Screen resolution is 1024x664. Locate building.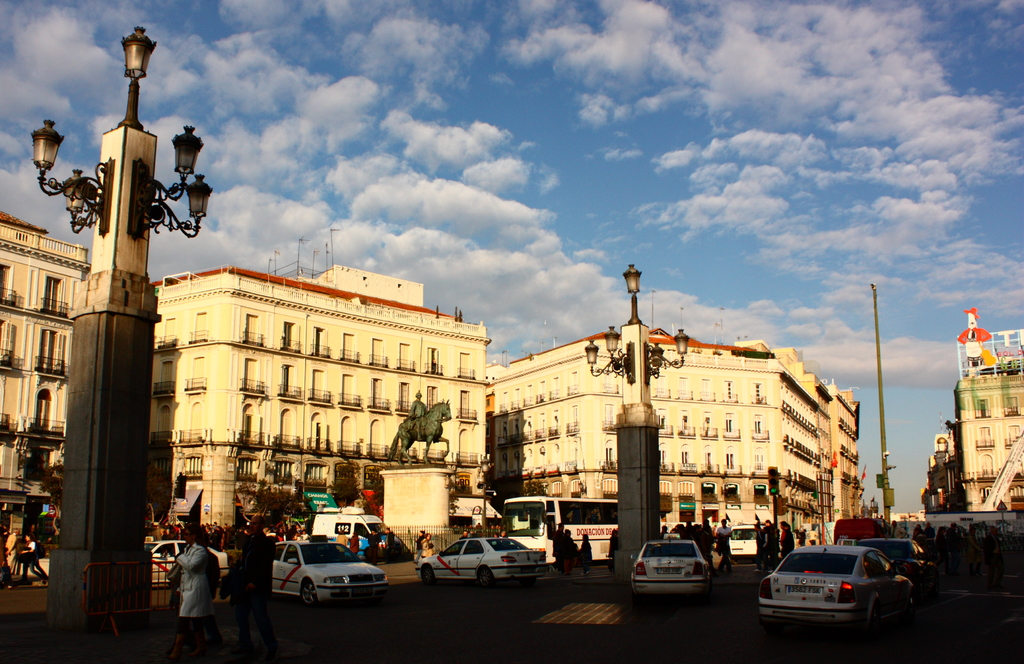
crop(920, 305, 1023, 522).
